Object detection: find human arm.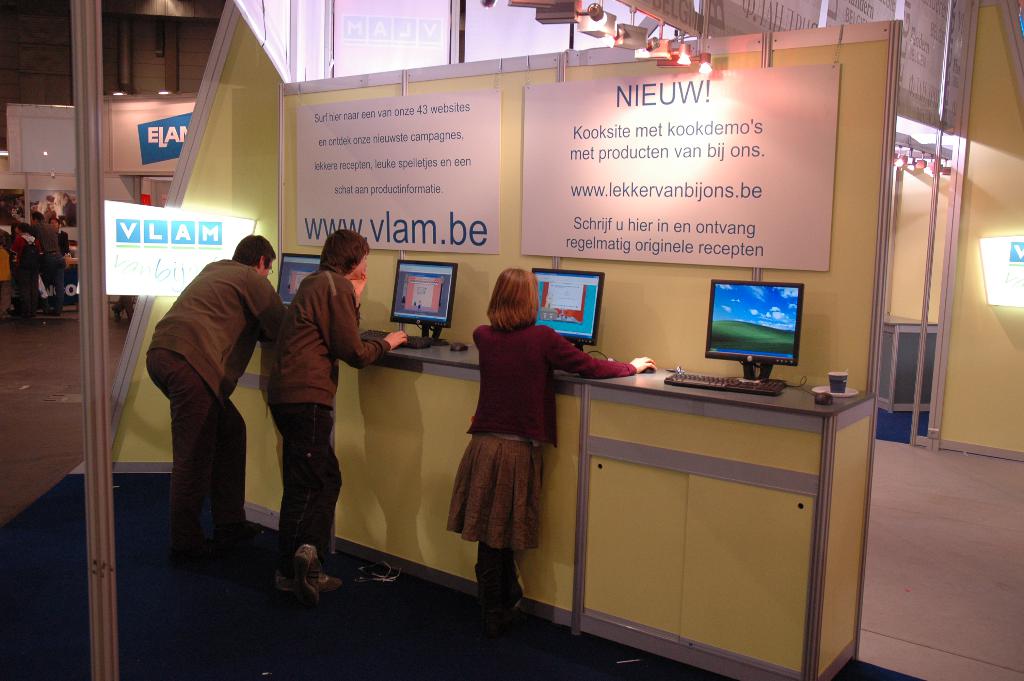
l=244, t=280, r=292, b=342.
